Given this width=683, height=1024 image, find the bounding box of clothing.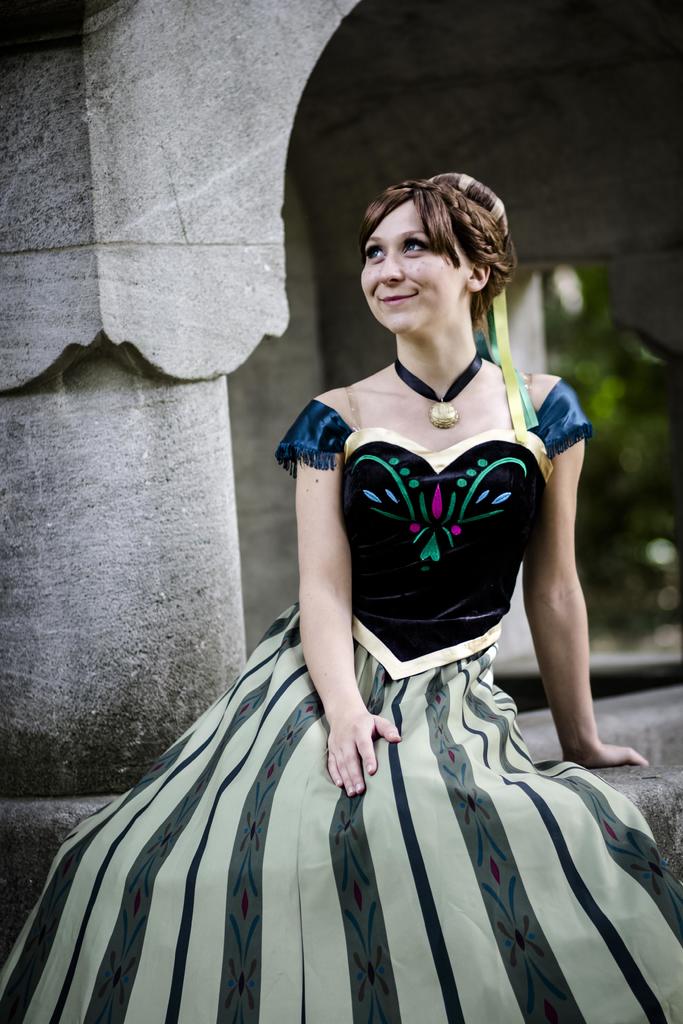
crop(123, 326, 585, 947).
